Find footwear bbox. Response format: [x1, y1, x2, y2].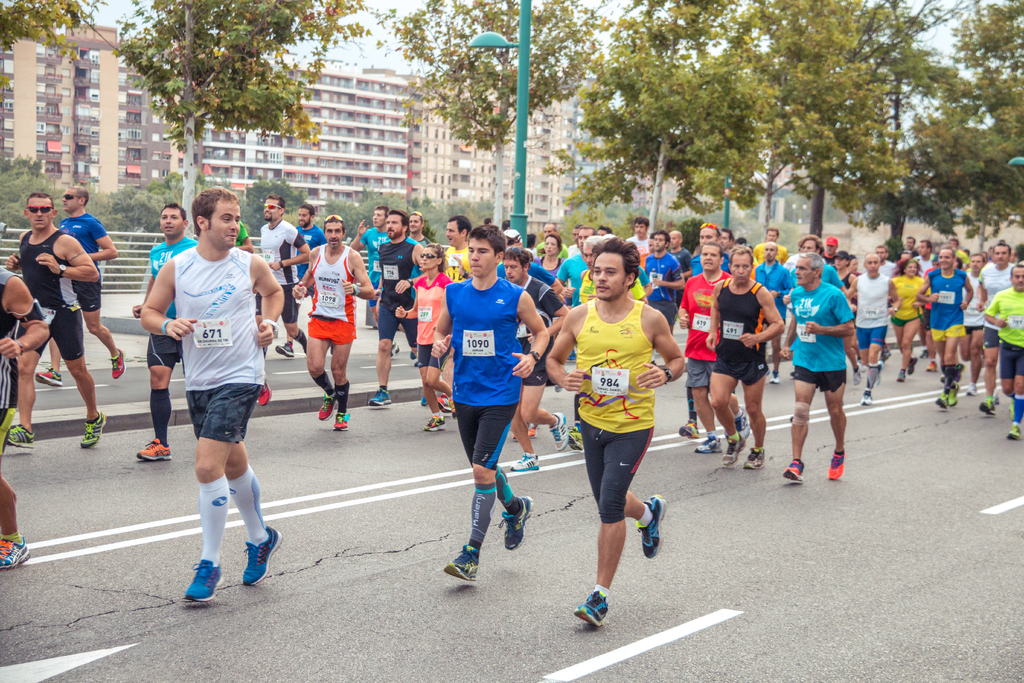
[849, 365, 861, 386].
